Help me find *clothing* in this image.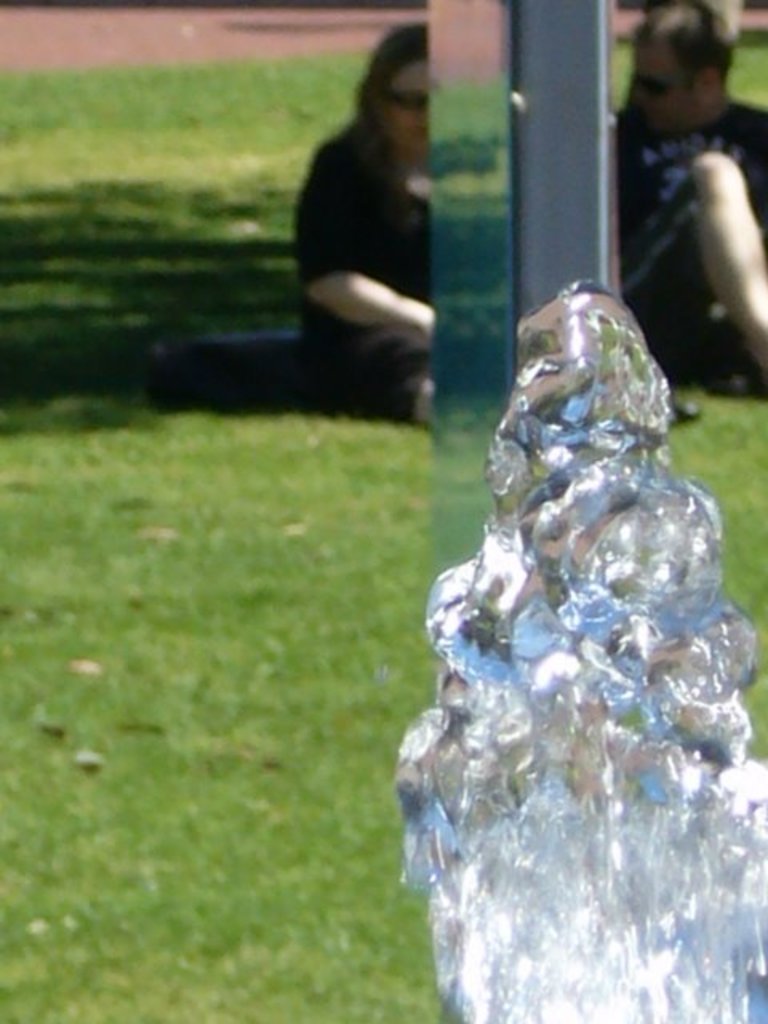
Found it: [x1=616, y1=88, x2=766, y2=384].
